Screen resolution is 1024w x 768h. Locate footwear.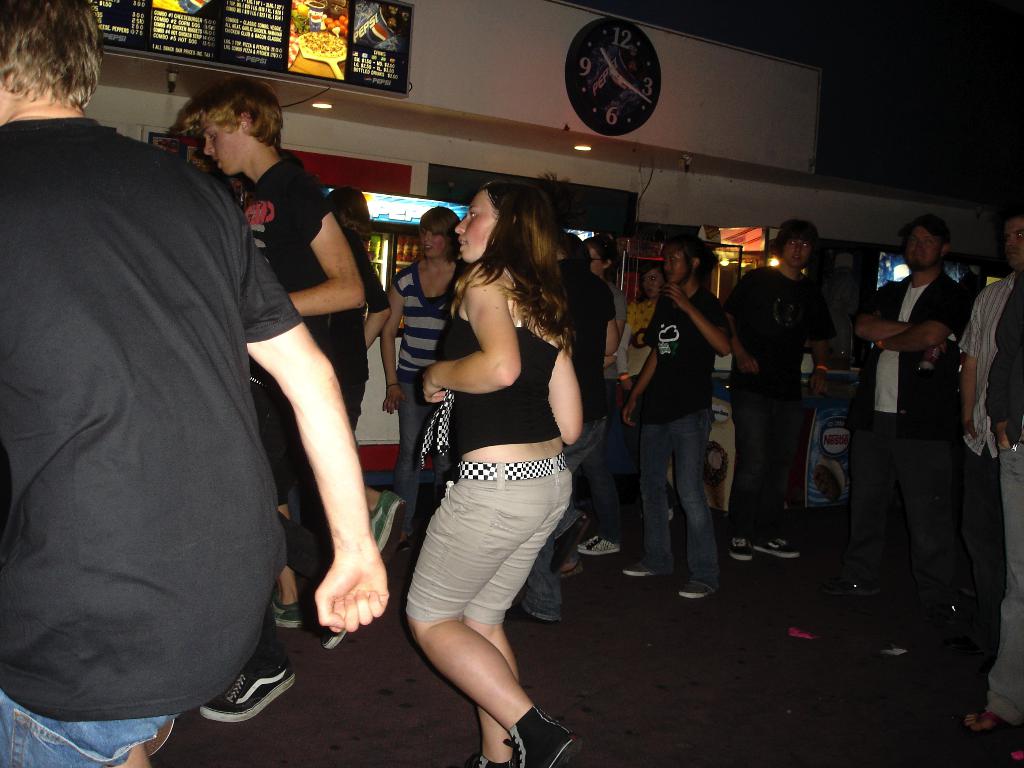
left=467, top=754, right=515, bottom=765.
